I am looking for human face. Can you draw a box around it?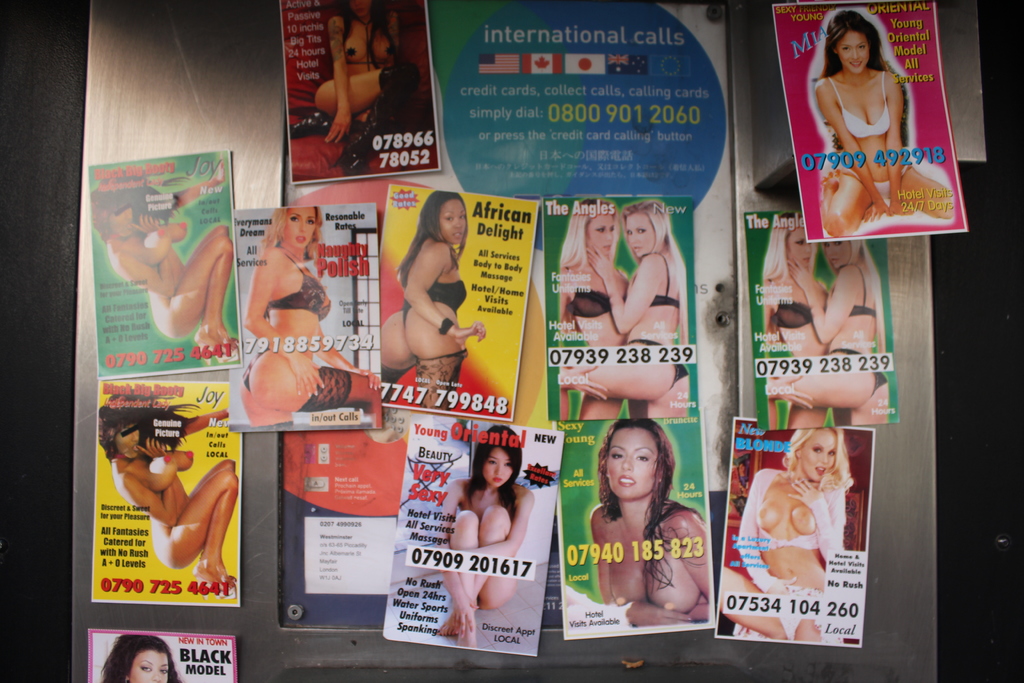
Sure, the bounding box is select_region(486, 449, 513, 488).
